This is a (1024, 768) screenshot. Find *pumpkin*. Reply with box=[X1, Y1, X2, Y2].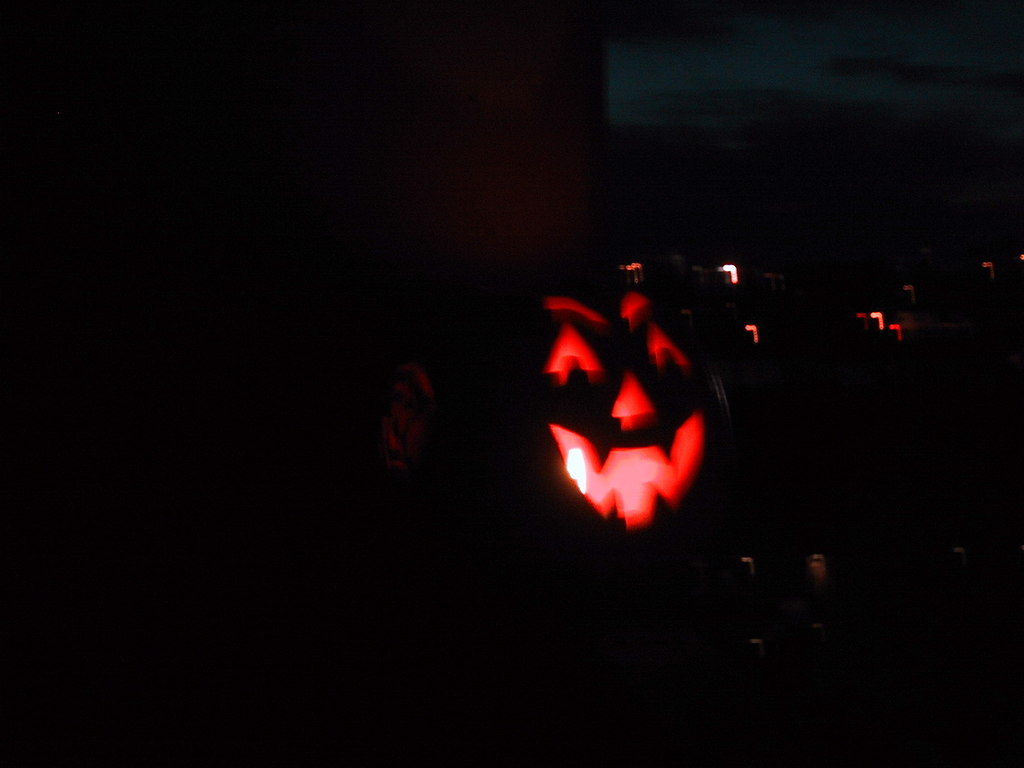
box=[326, 361, 445, 516].
